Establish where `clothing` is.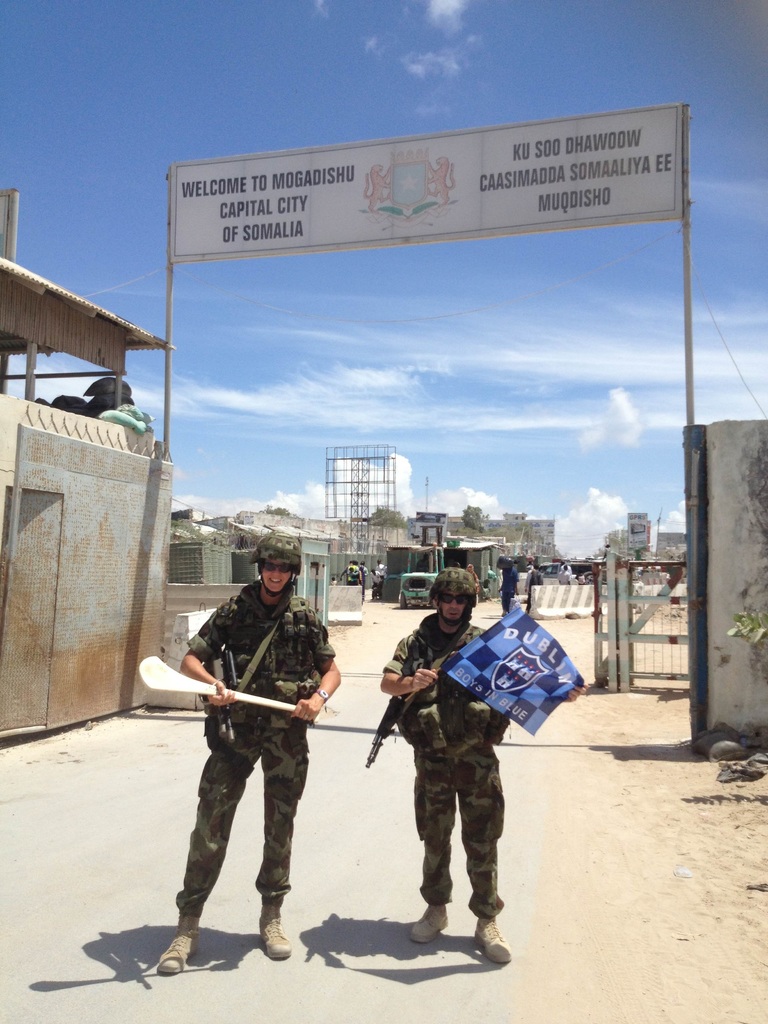
Established at 156 522 339 934.
